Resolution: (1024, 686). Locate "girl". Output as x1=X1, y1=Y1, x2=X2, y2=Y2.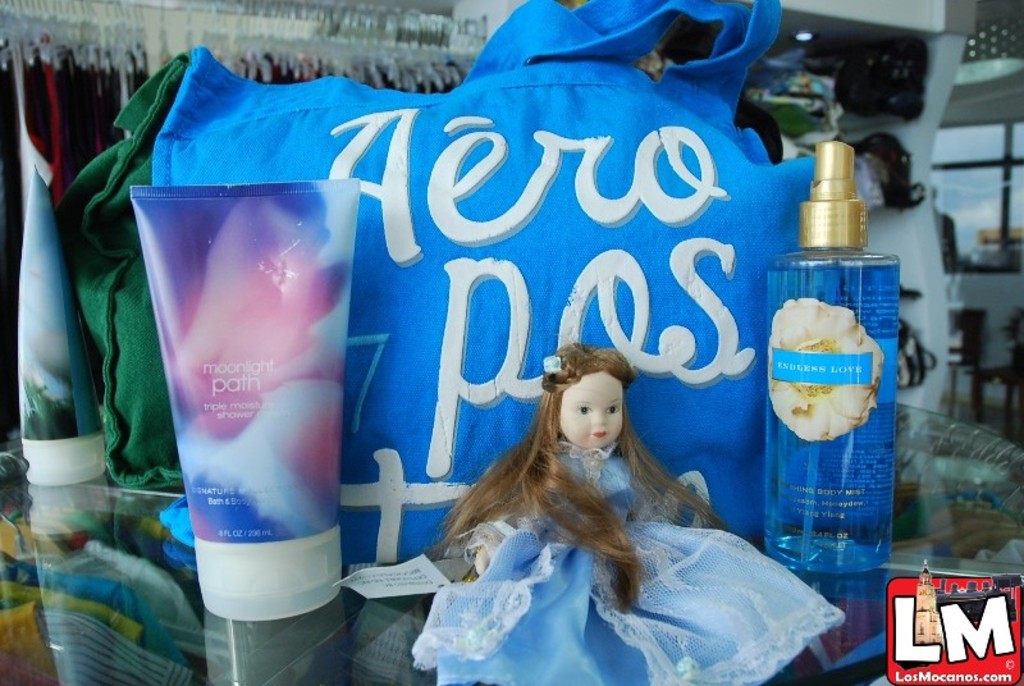
x1=412, y1=347, x2=838, y2=685.
